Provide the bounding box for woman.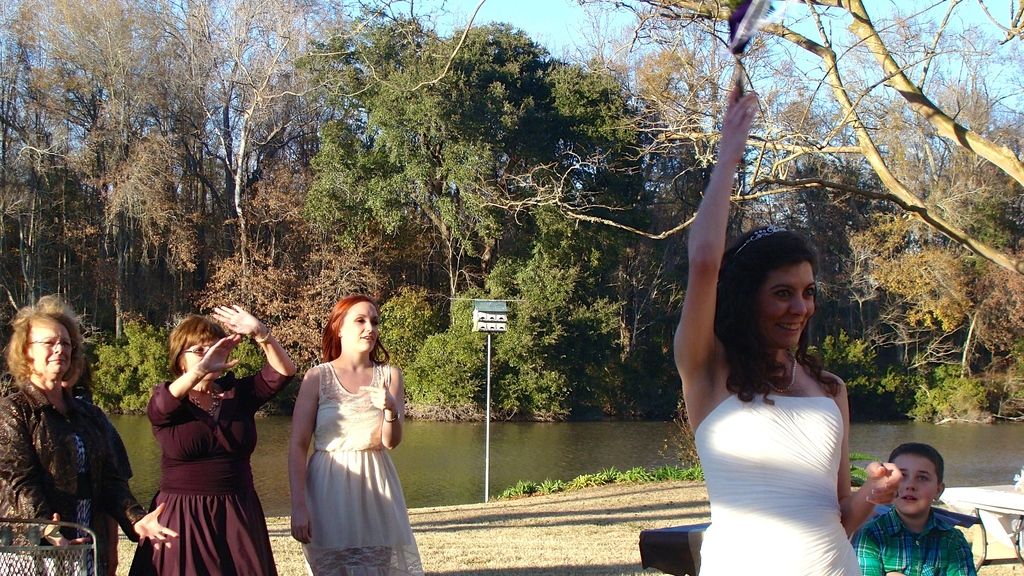
rect(675, 86, 905, 575).
